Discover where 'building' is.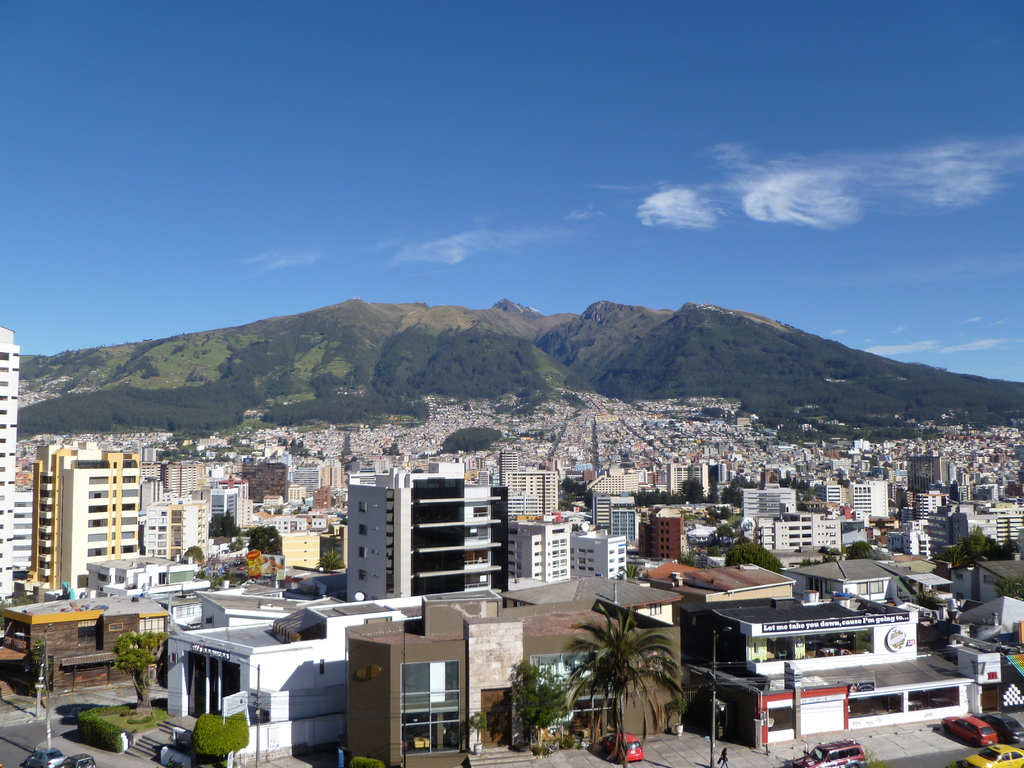
Discovered at x1=680 y1=600 x2=975 y2=723.
